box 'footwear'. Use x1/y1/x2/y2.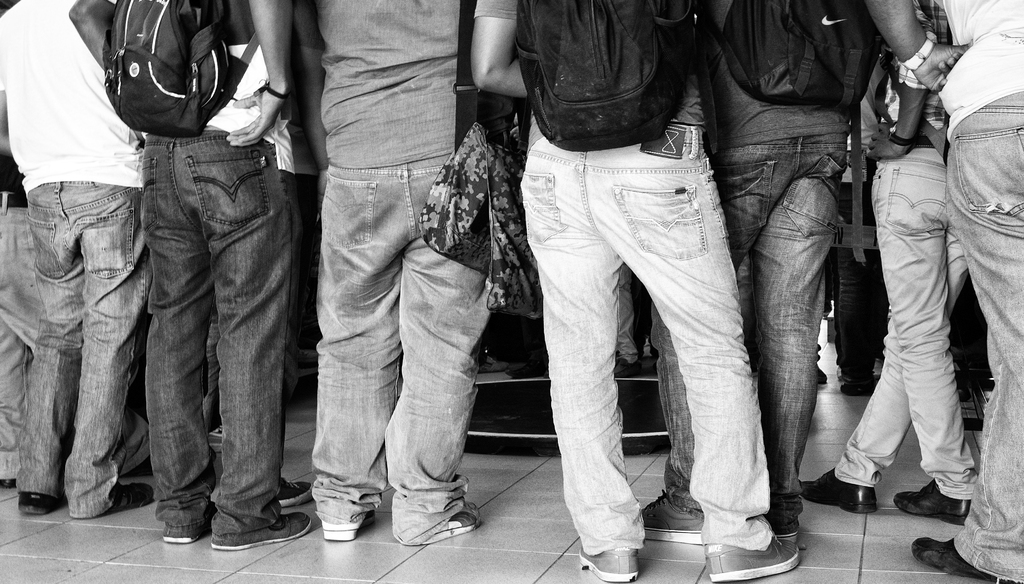
706/539/806/583.
